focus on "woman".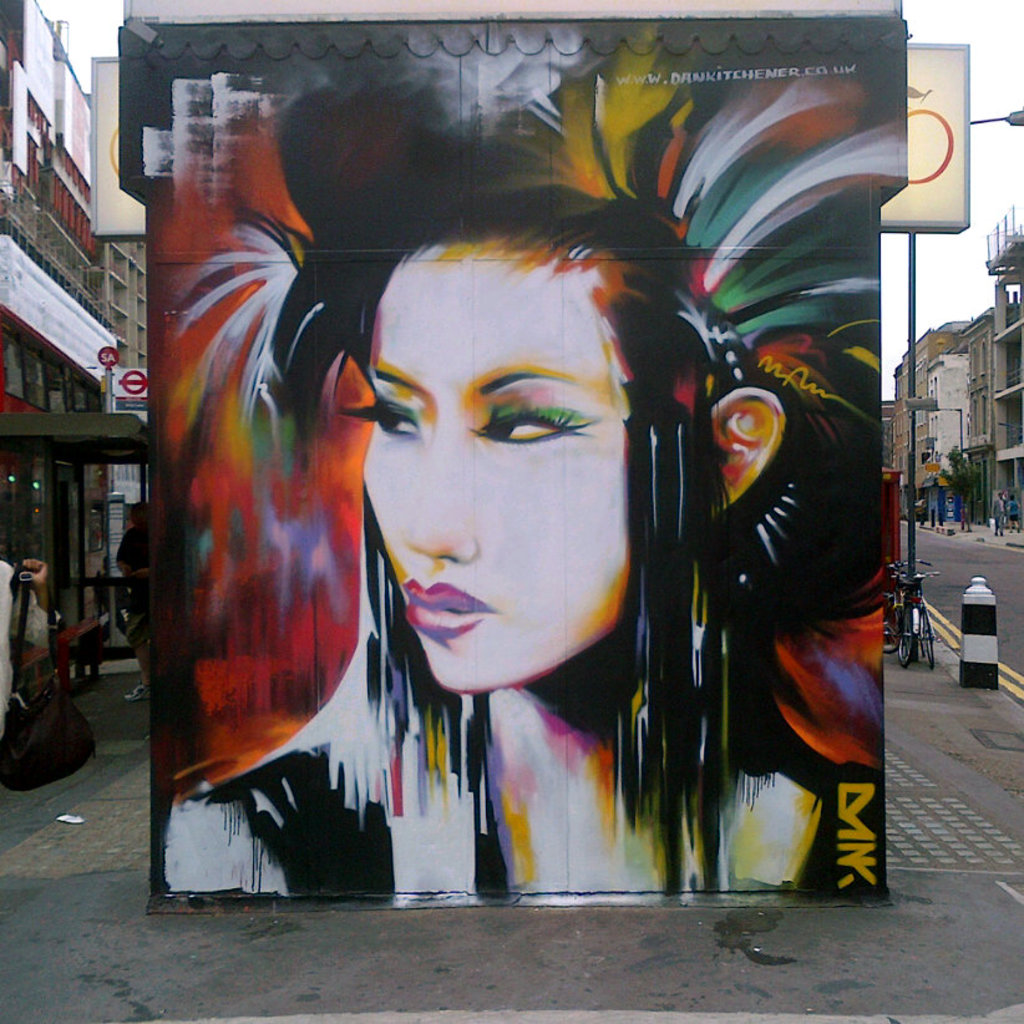
Focused at detection(188, 91, 863, 886).
